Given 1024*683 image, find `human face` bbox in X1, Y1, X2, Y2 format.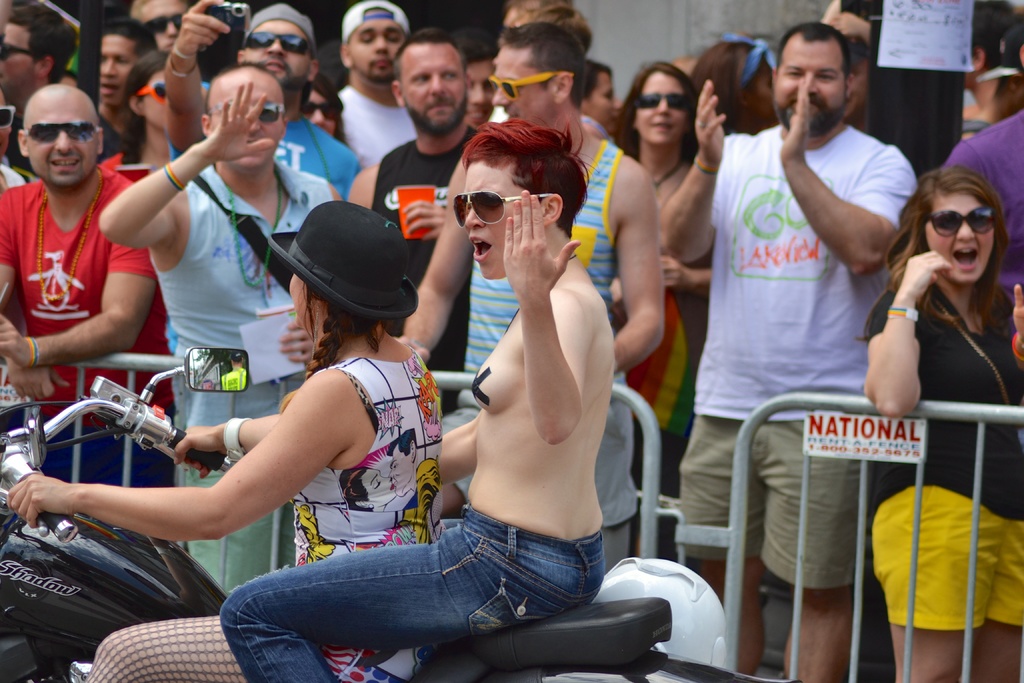
24, 105, 77, 192.
